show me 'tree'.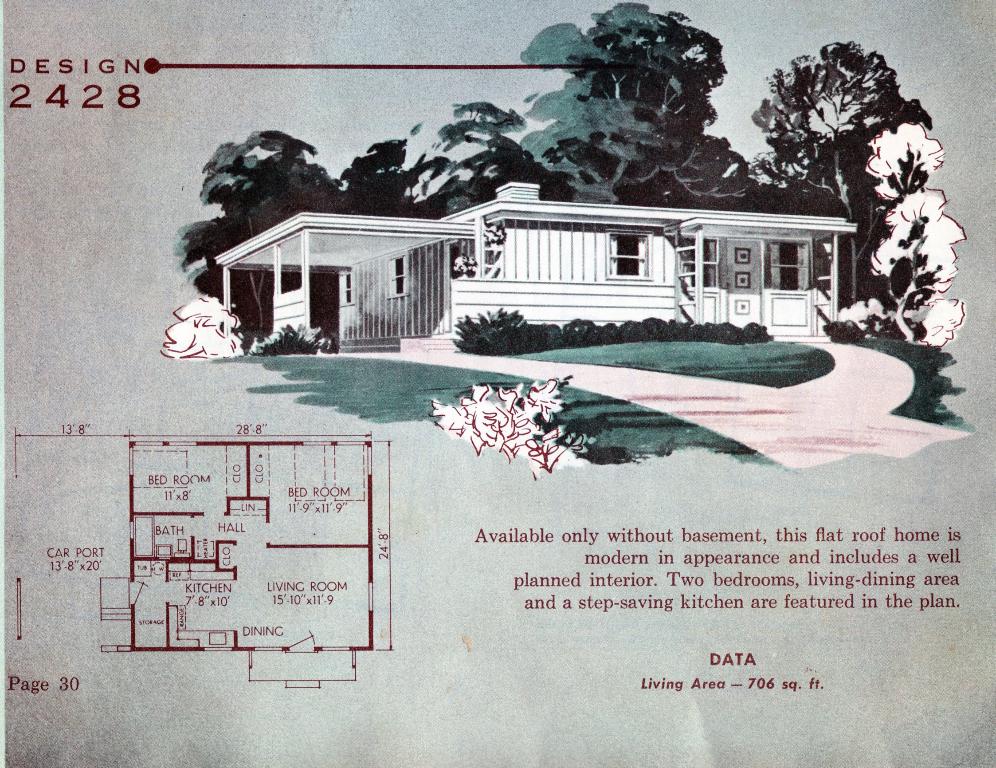
'tree' is here: bbox=[870, 122, 967, 347].
